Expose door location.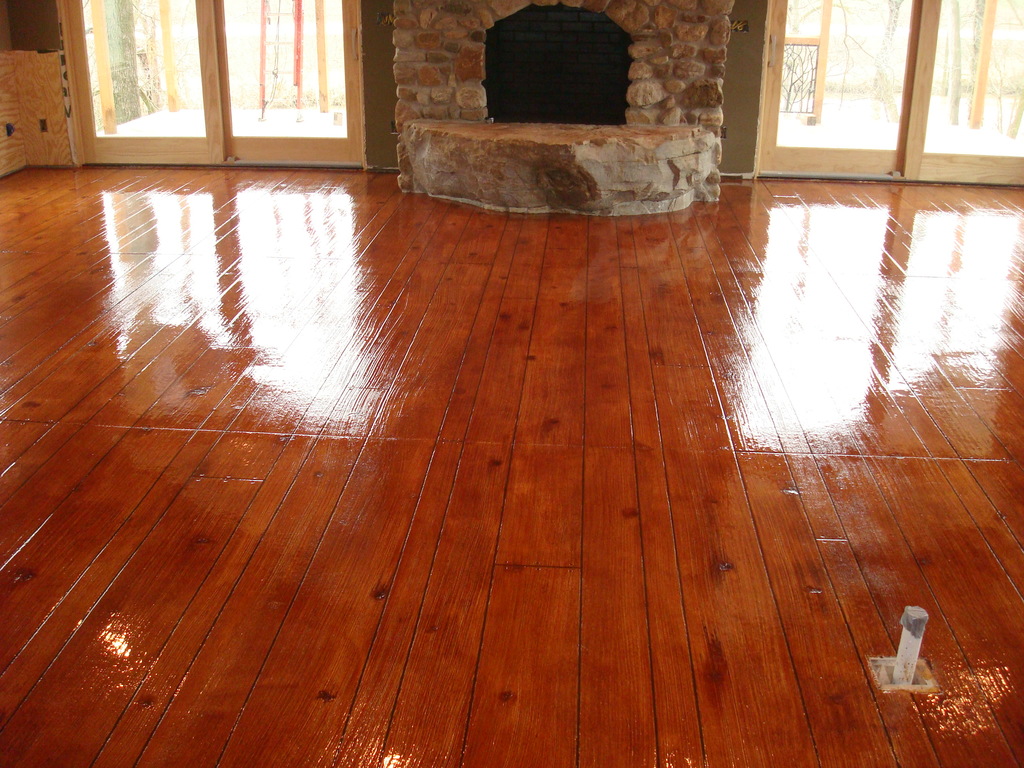
Exposed at bbox(759, 0, 1023, 186).
